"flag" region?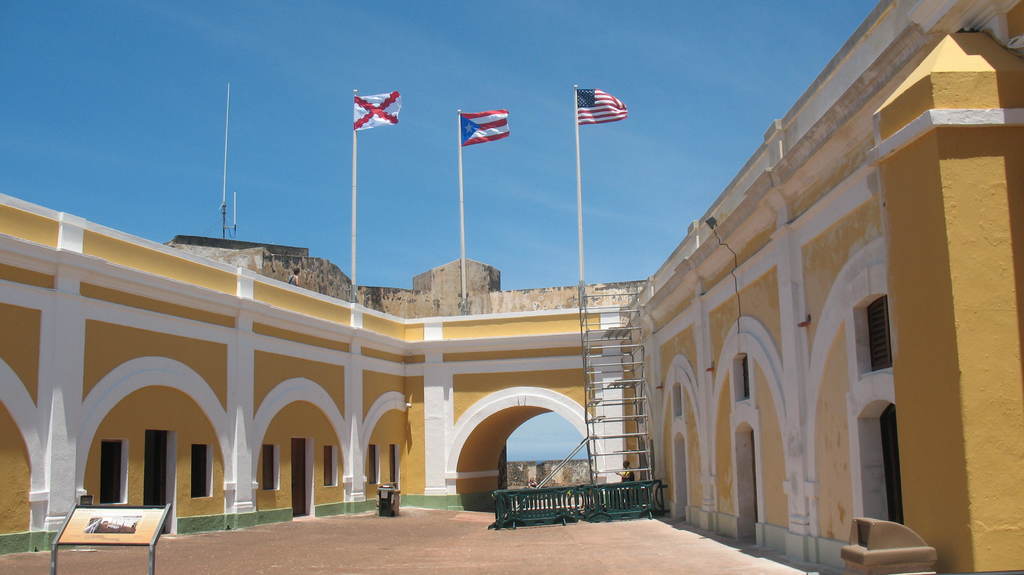
{"left": 579, "top": 84, "right": 630, "bottom": 127}
